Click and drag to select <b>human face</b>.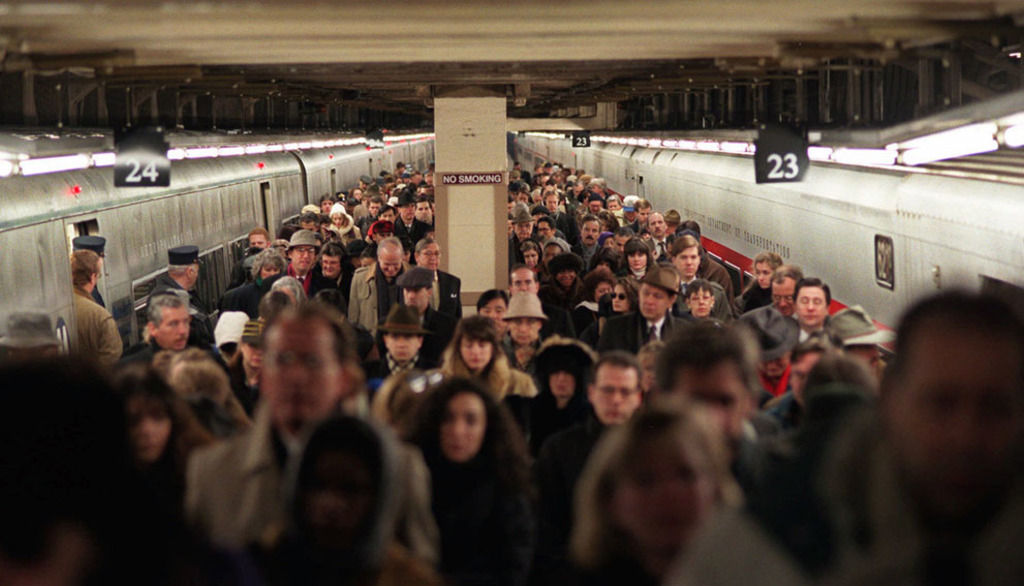
Selection: 329 209 345 229.
